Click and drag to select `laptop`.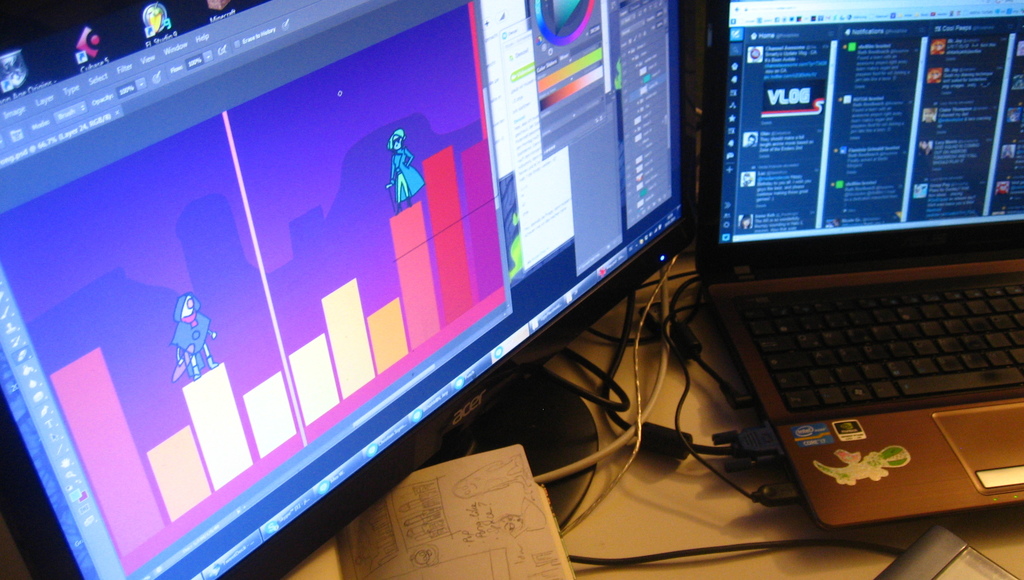
Selection: 695:0:1023:533.
